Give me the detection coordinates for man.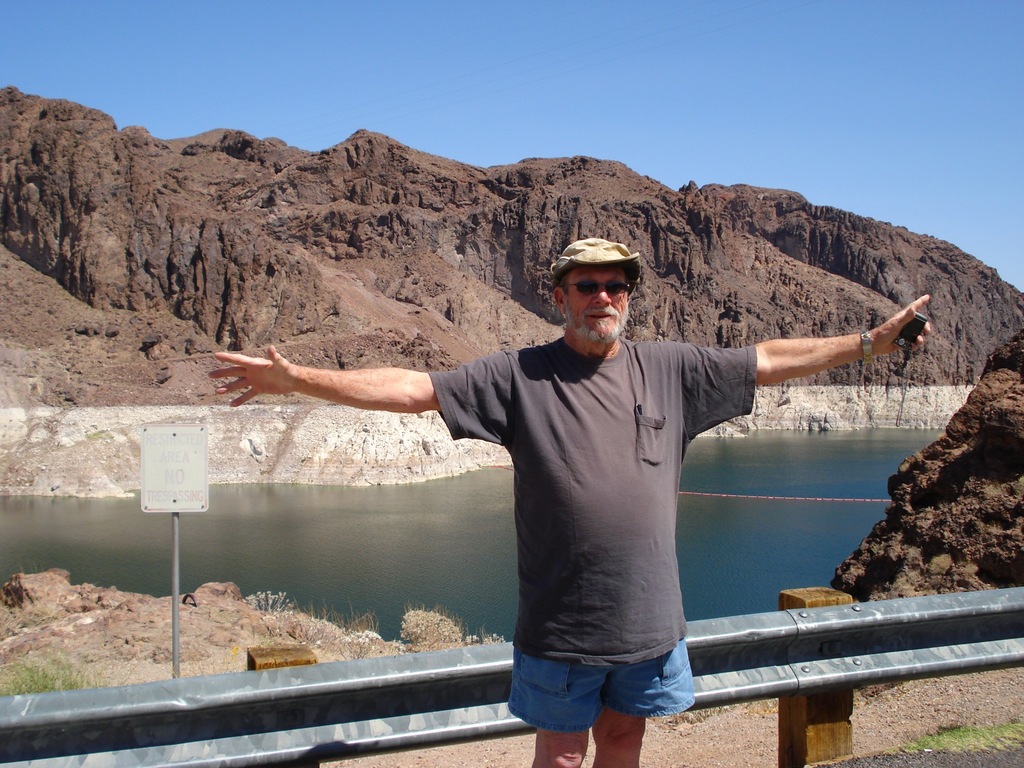
122/182/954/720.
